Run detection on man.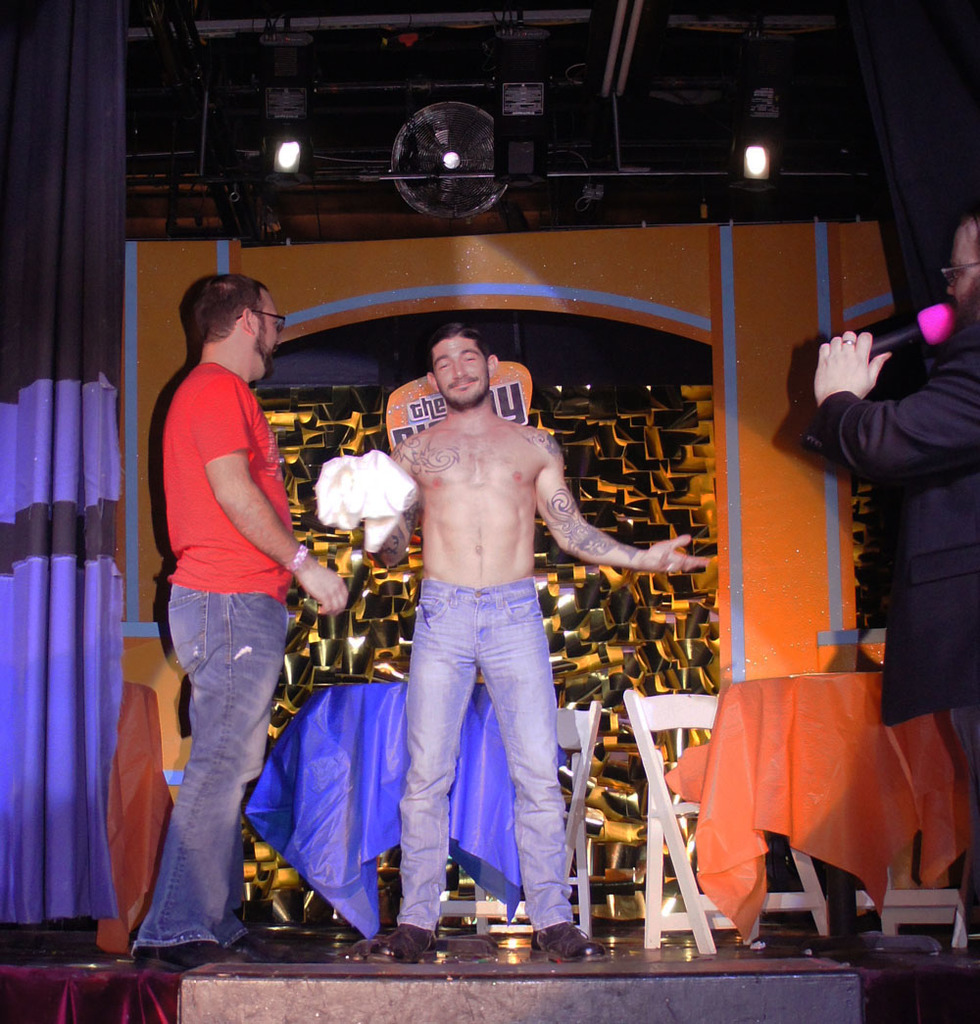
Result: [346, 314, 720, 965].
